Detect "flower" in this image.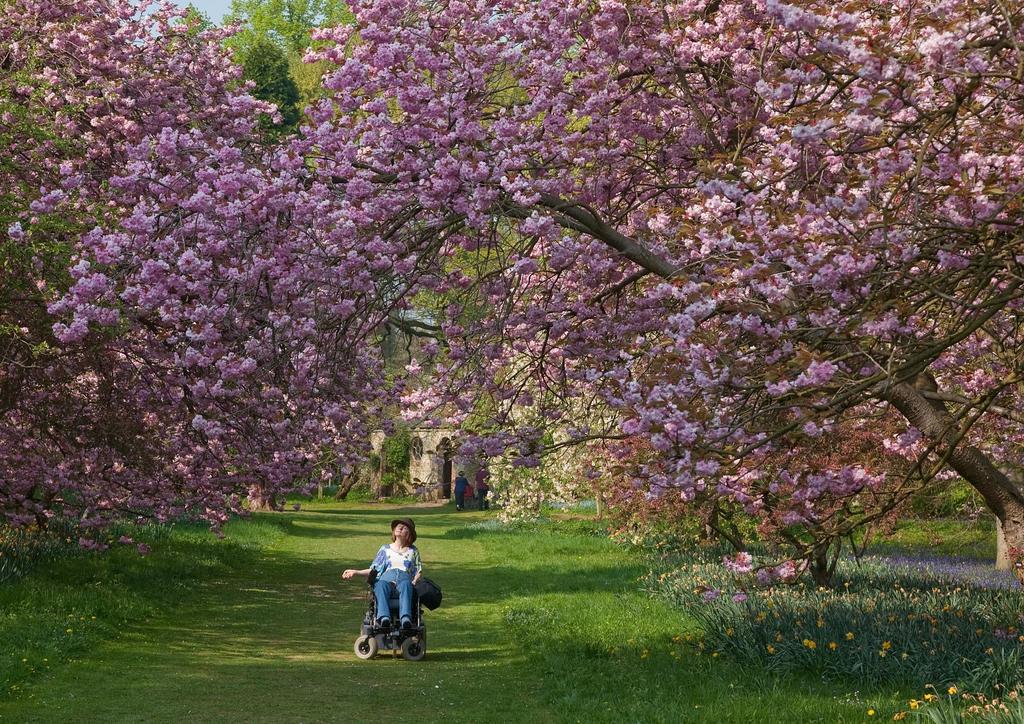
Detection: left=764, top=645, right=773, bottom=654.
